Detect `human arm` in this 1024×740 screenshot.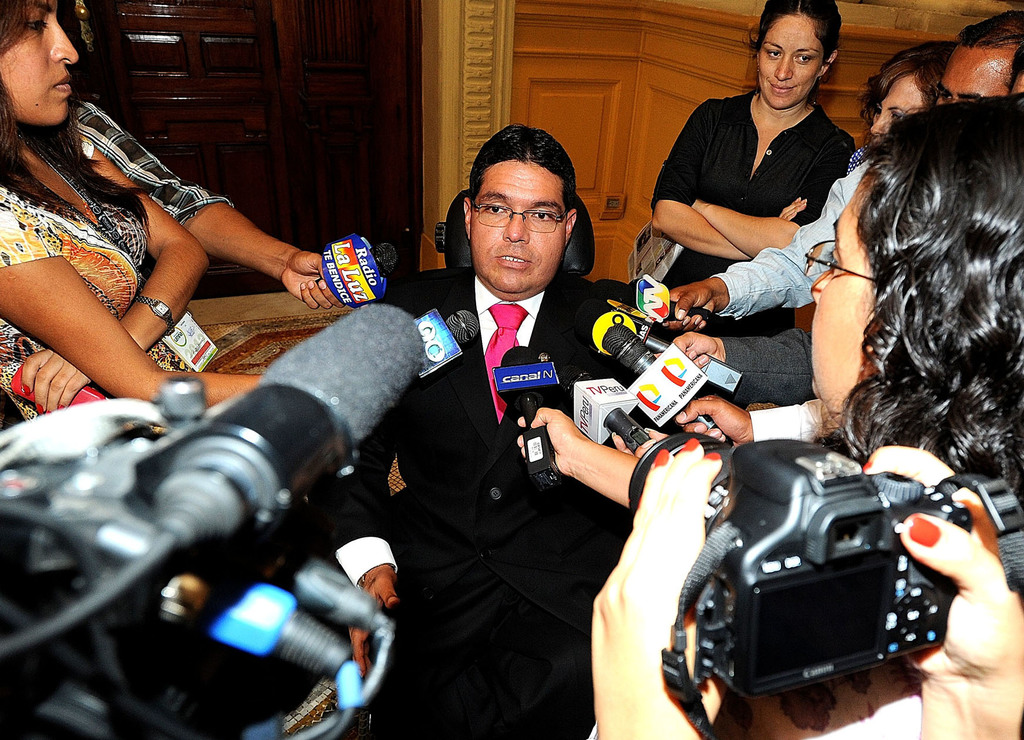
Detection: [655,320,825,400].
